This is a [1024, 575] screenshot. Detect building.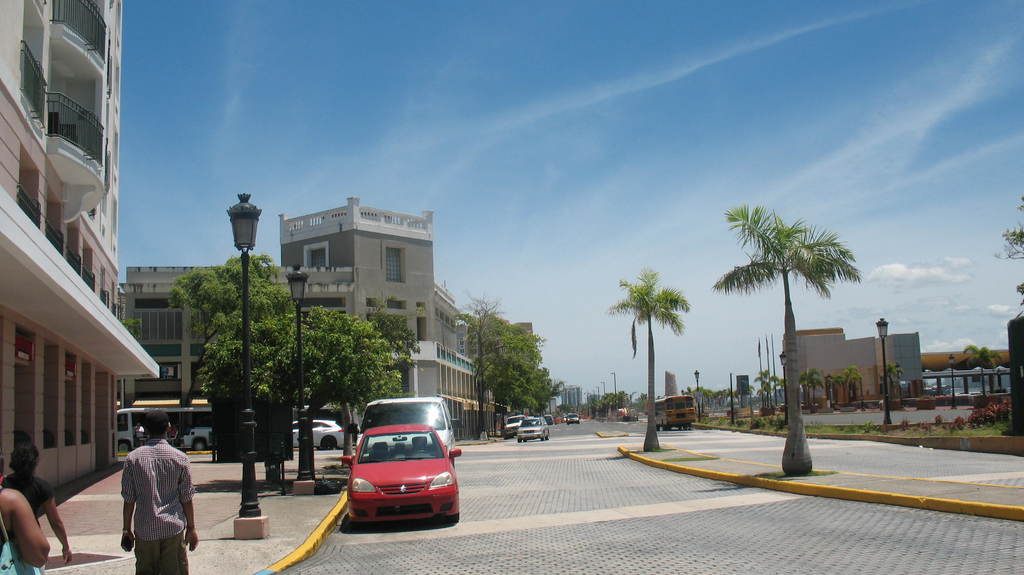
Rect(0, 0, 157, 495).
